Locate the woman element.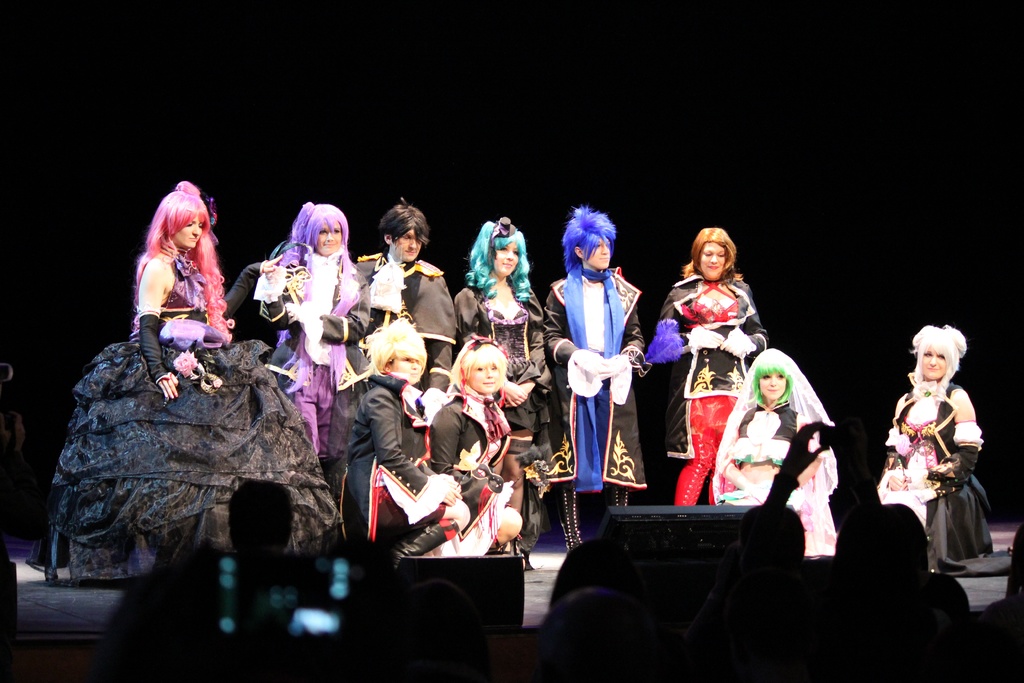
Element bbox: left=252, top=199, right=371, bottom=465.
